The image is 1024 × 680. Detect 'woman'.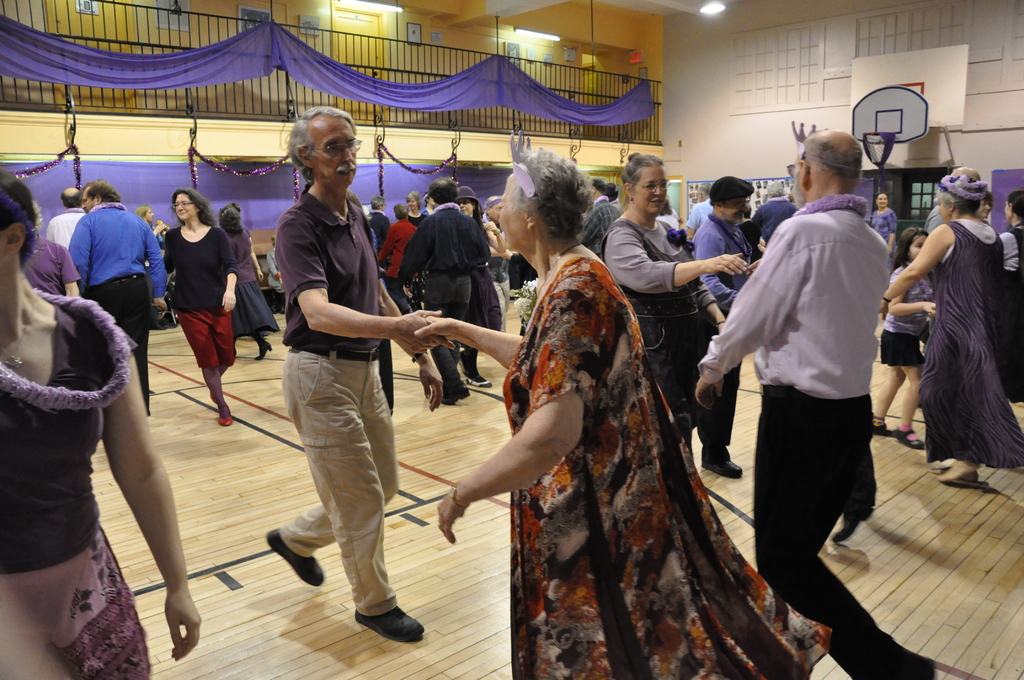
Detection: bbox=[601, 152, 753, 455].
